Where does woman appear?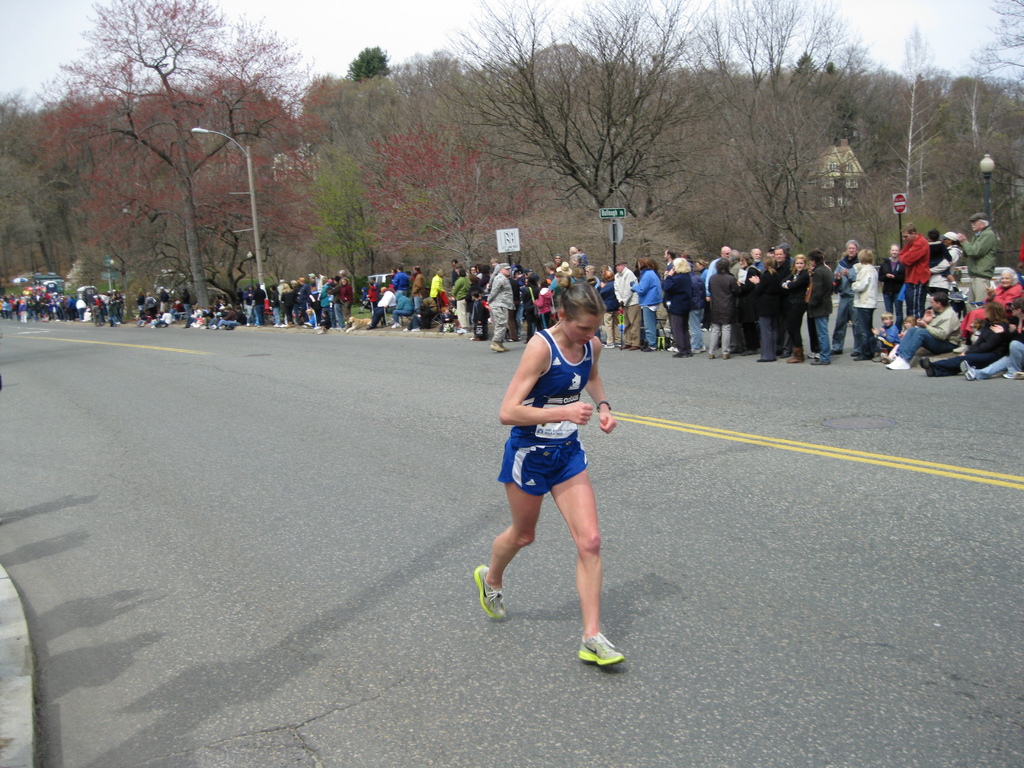
Appears at (660, 257, 693, 356).
